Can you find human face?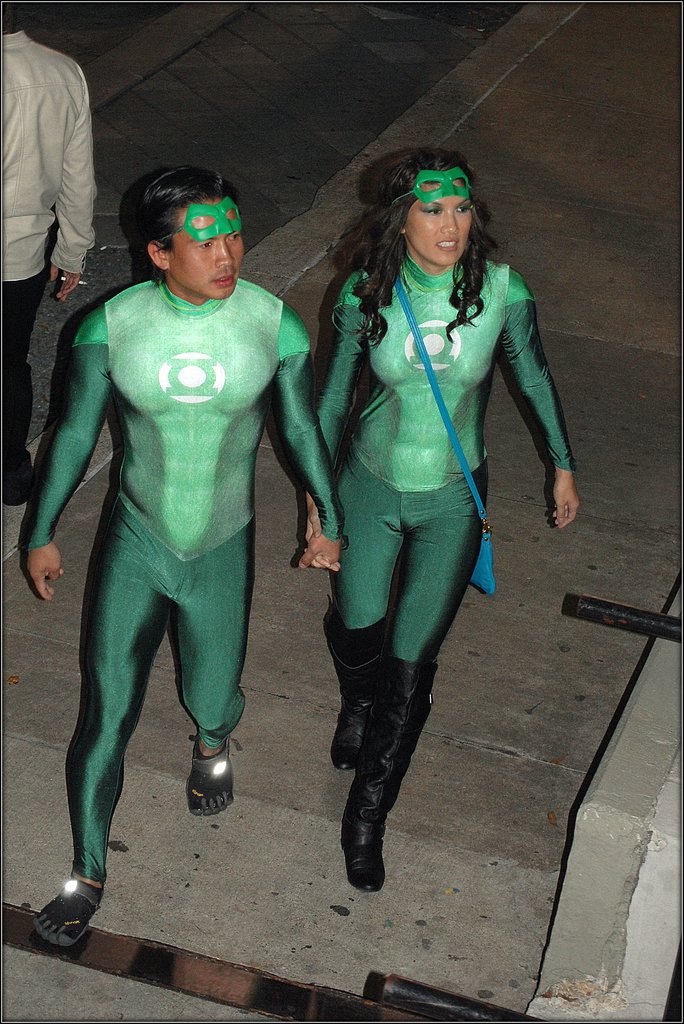
Yes, bounding box: x1=167, y1=196, x2=244, y2=300.
